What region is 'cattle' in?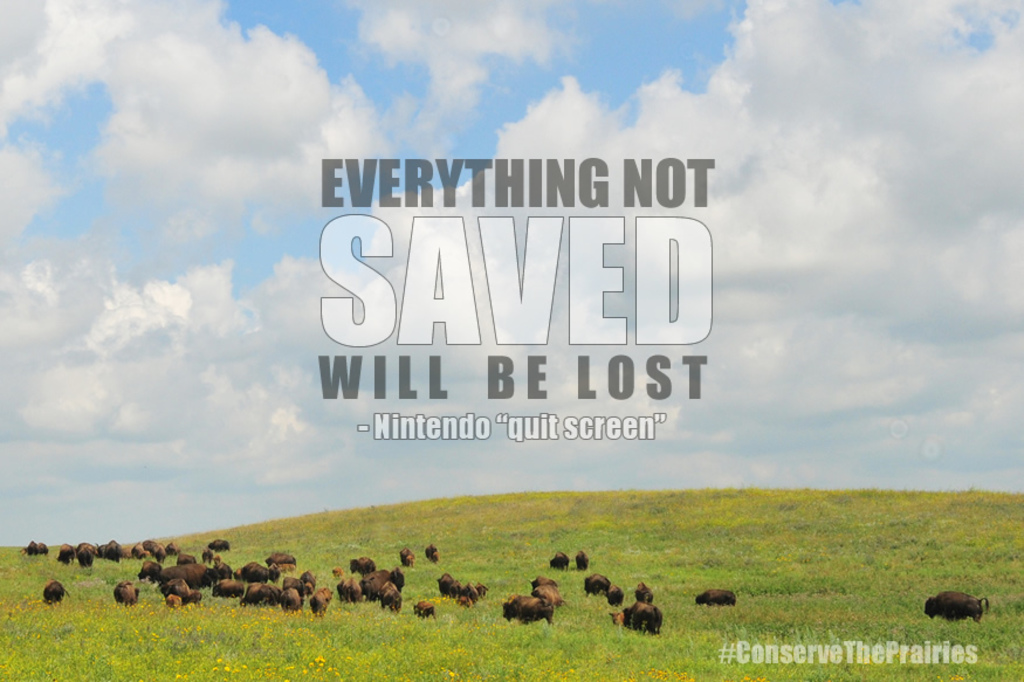
detection(399, 547, 414, 566).
